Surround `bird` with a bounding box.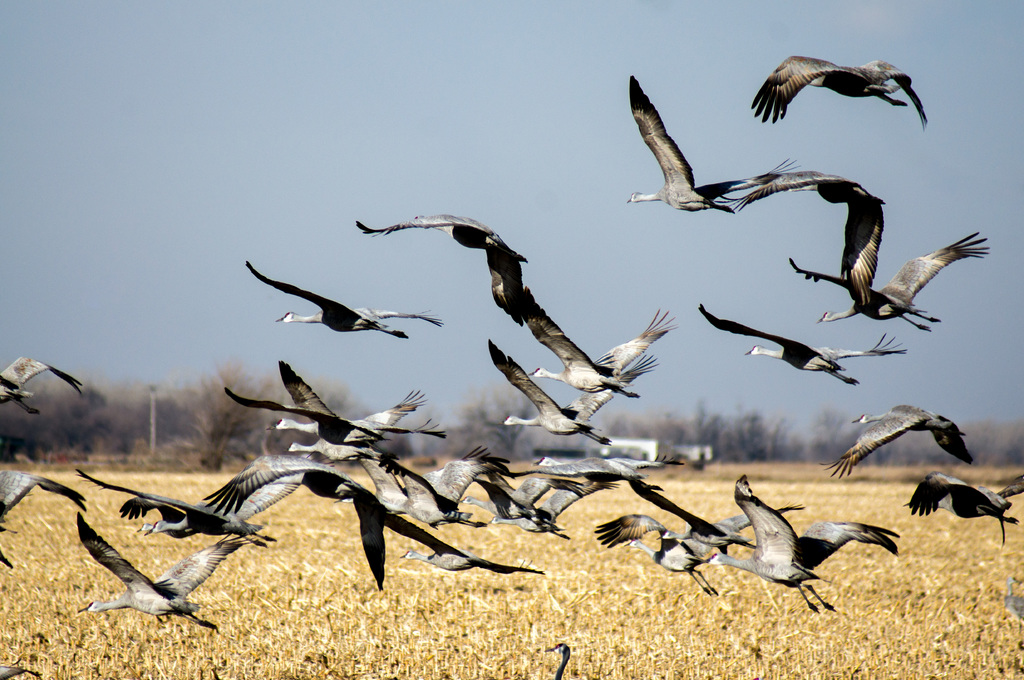
{"left": 0, "top": 661, "right": 44, "bottom": 679}.
